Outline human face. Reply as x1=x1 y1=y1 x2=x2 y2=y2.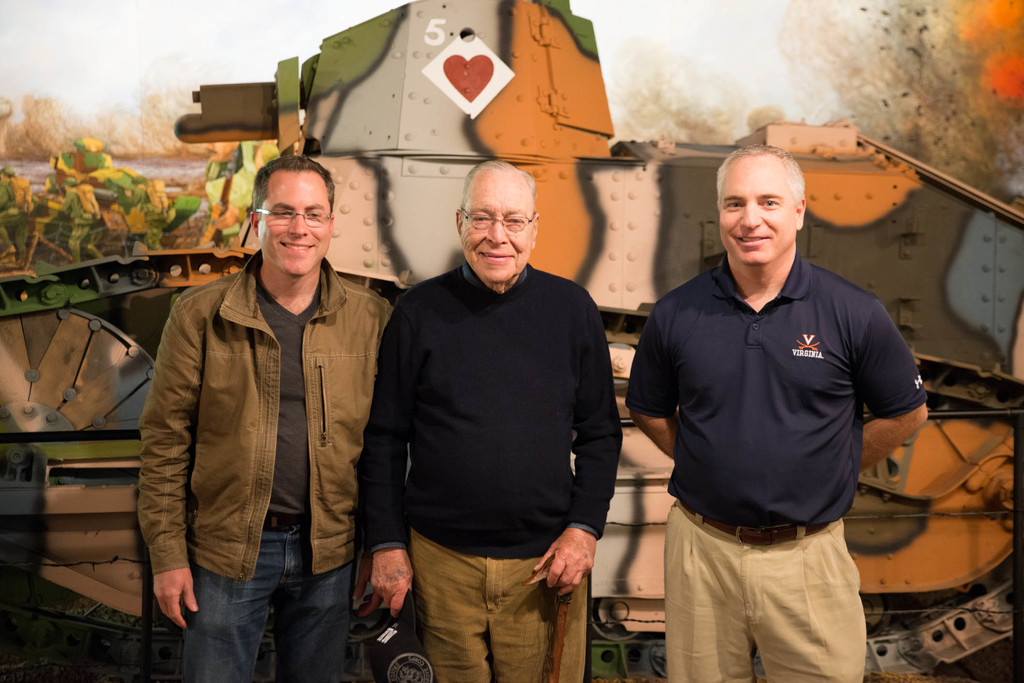
x1=719 y1=149 x2=797 y2=271.
